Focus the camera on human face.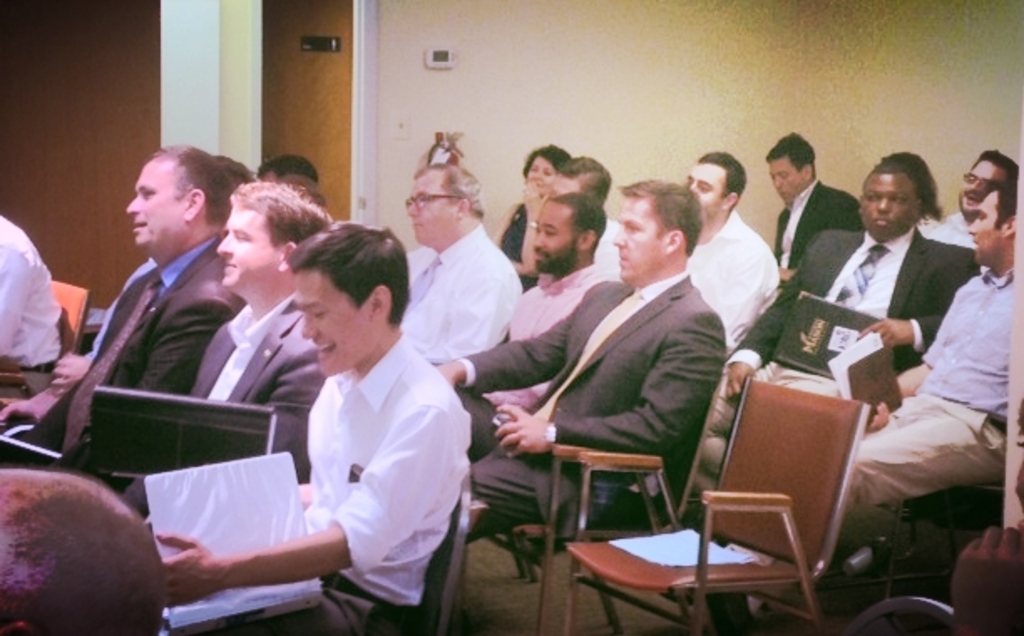
Focus region: 955, 157, 1007, 211.
